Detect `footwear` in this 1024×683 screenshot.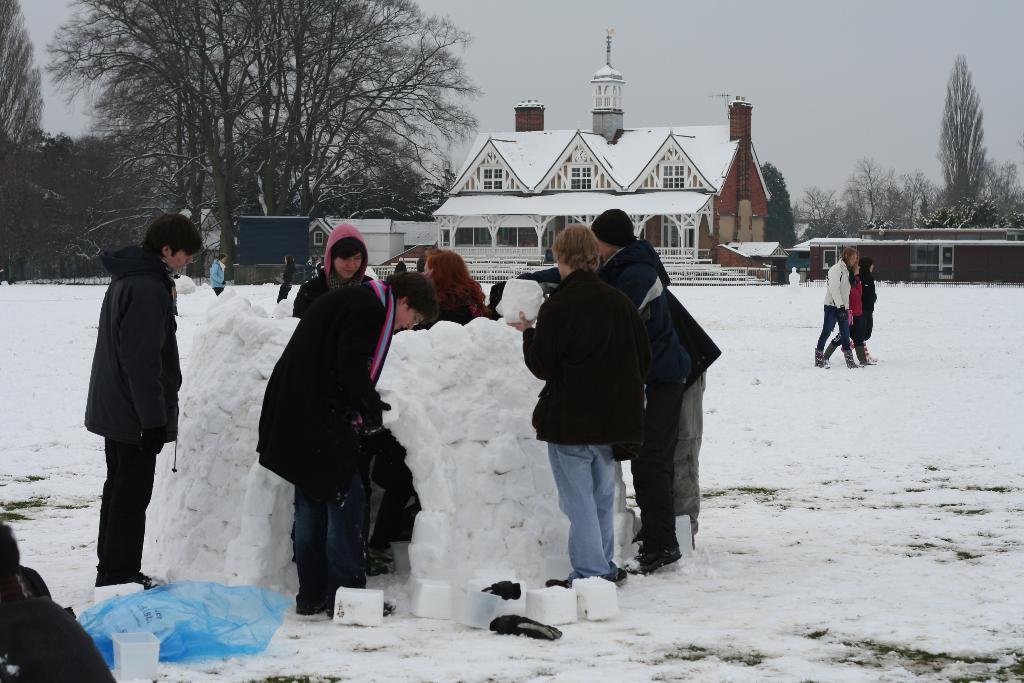
Detection: <region>545, 572, 577, 587</region>.
